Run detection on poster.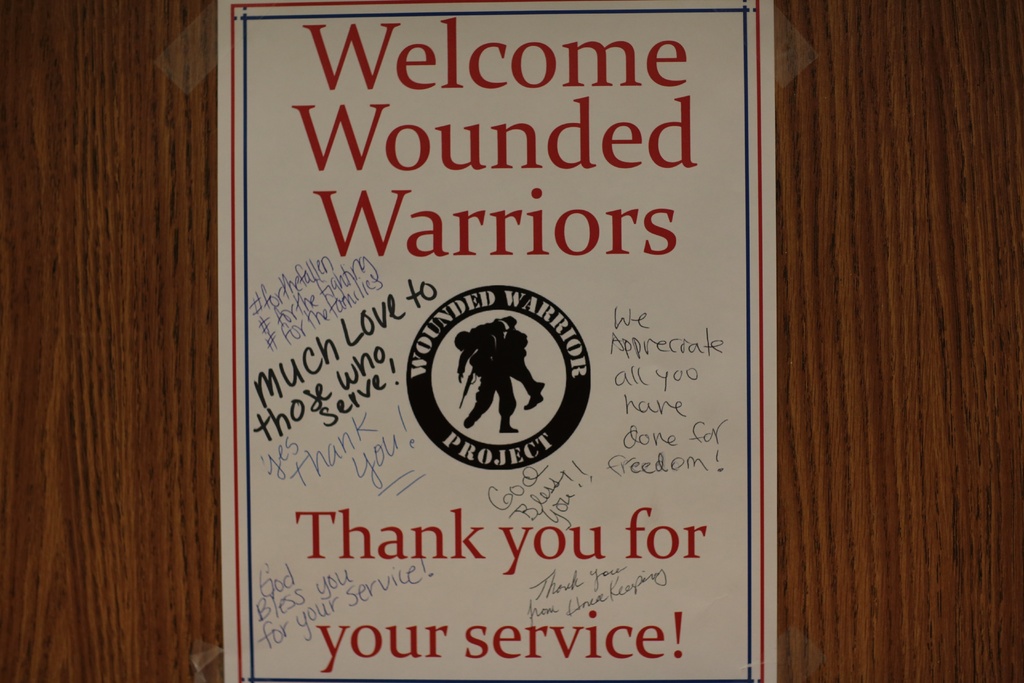
Result: crop(221, 0, 776, 681).
